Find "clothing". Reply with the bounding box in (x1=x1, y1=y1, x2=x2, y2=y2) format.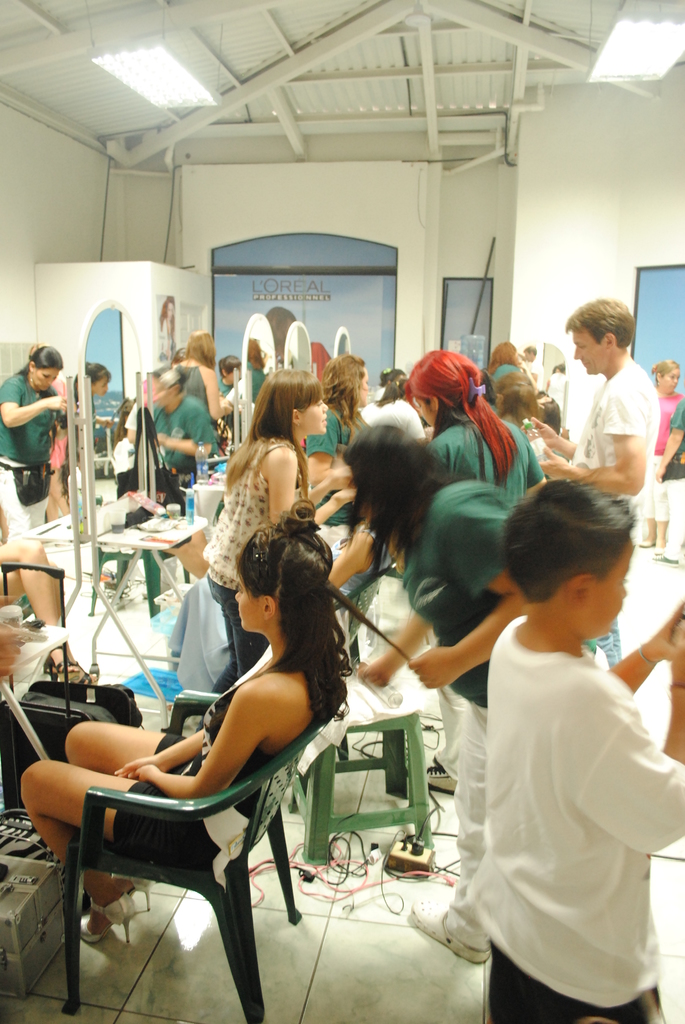
(x1=178, y1=358, x2=205, y2=400).
